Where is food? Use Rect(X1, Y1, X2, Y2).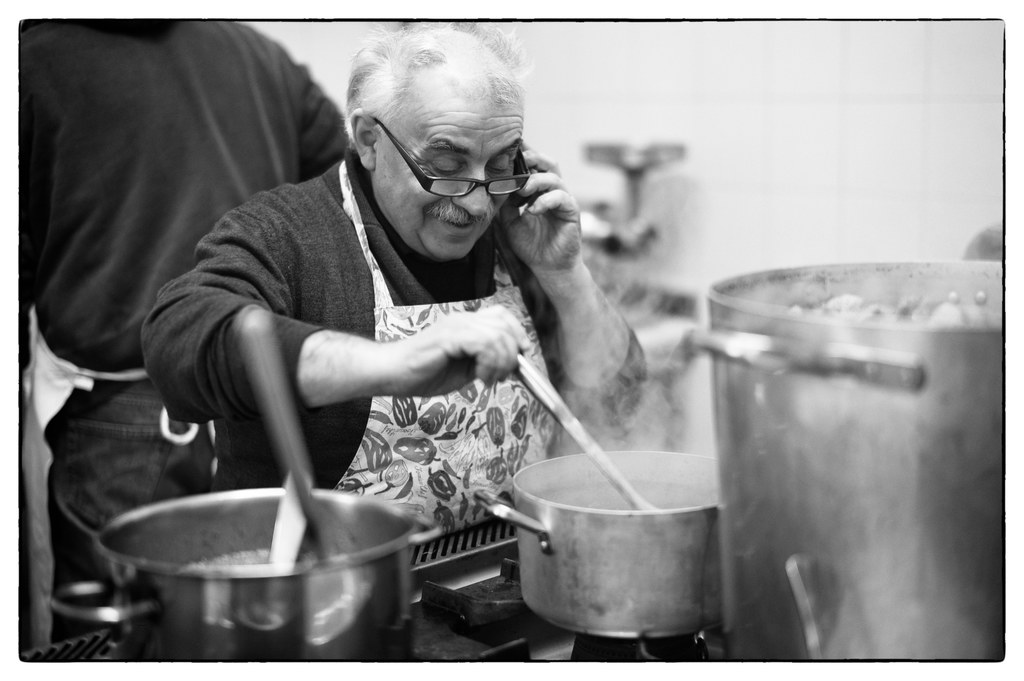
Rect(794, 286, 998, 324).
